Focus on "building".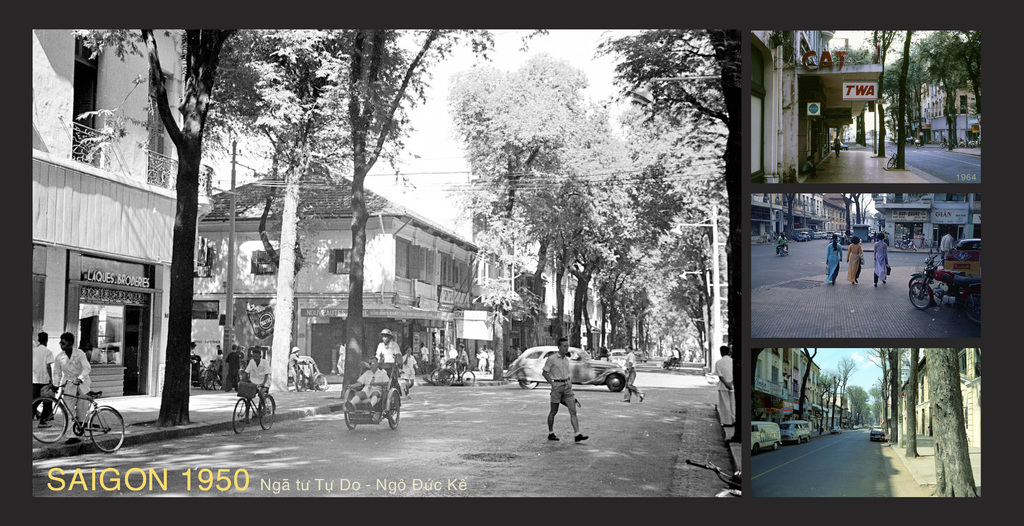
Focused at Rect(892, 354, 990, 455).
